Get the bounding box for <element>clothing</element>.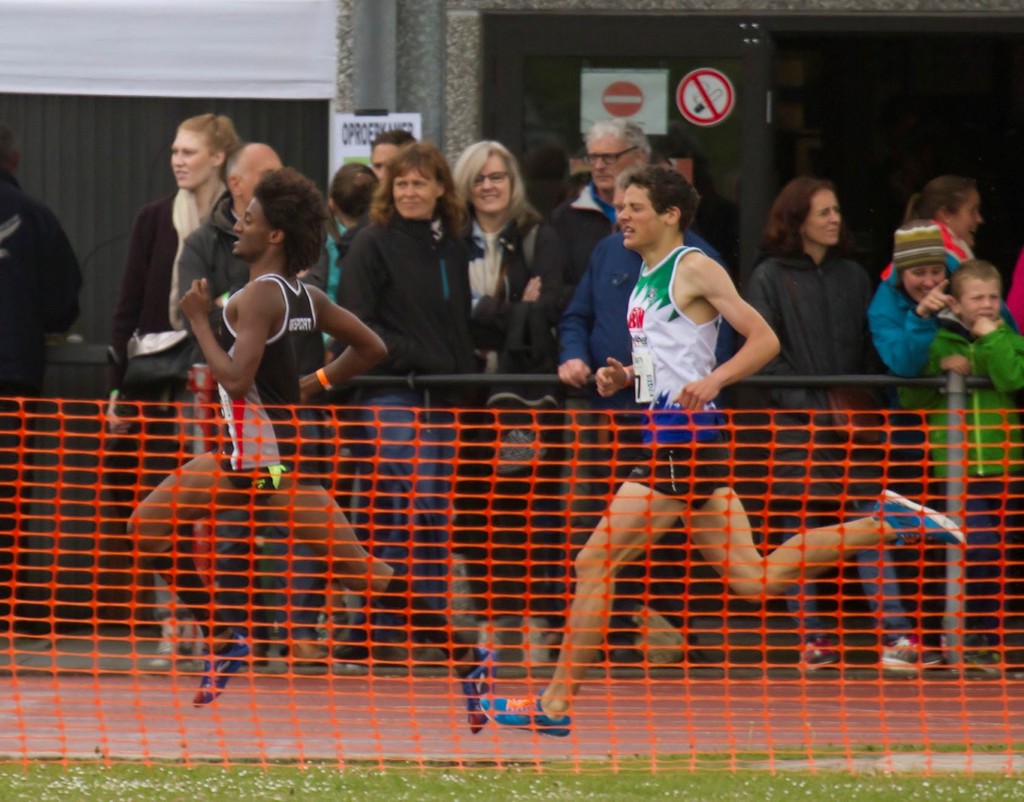
<region>1, 186, 72, 380</region>.
